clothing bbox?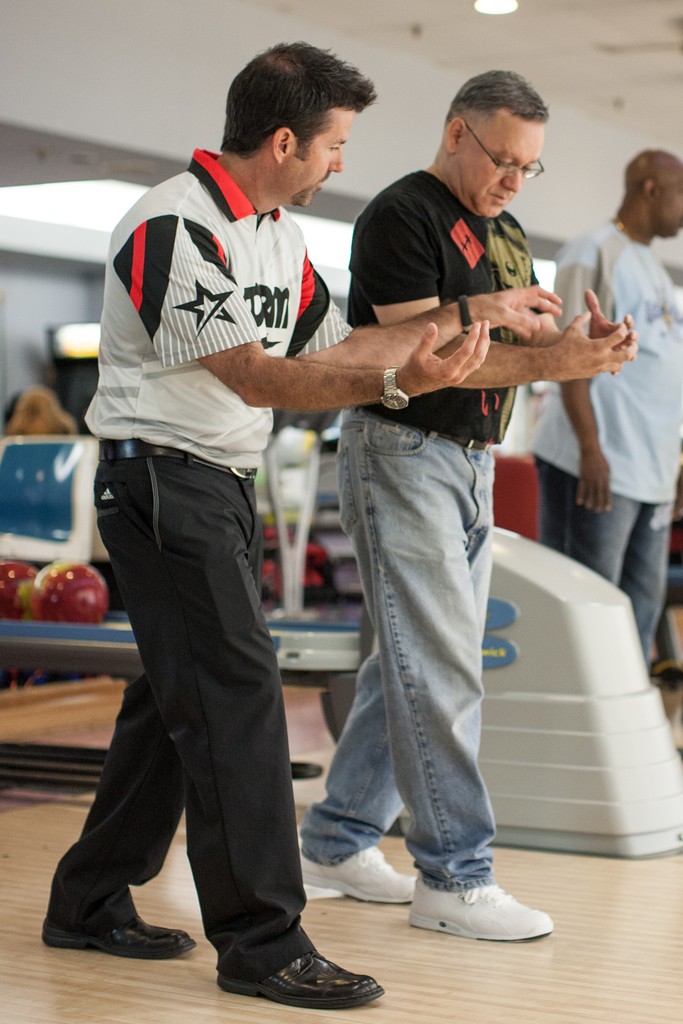
bbox=(335, 166, 551, 900)
